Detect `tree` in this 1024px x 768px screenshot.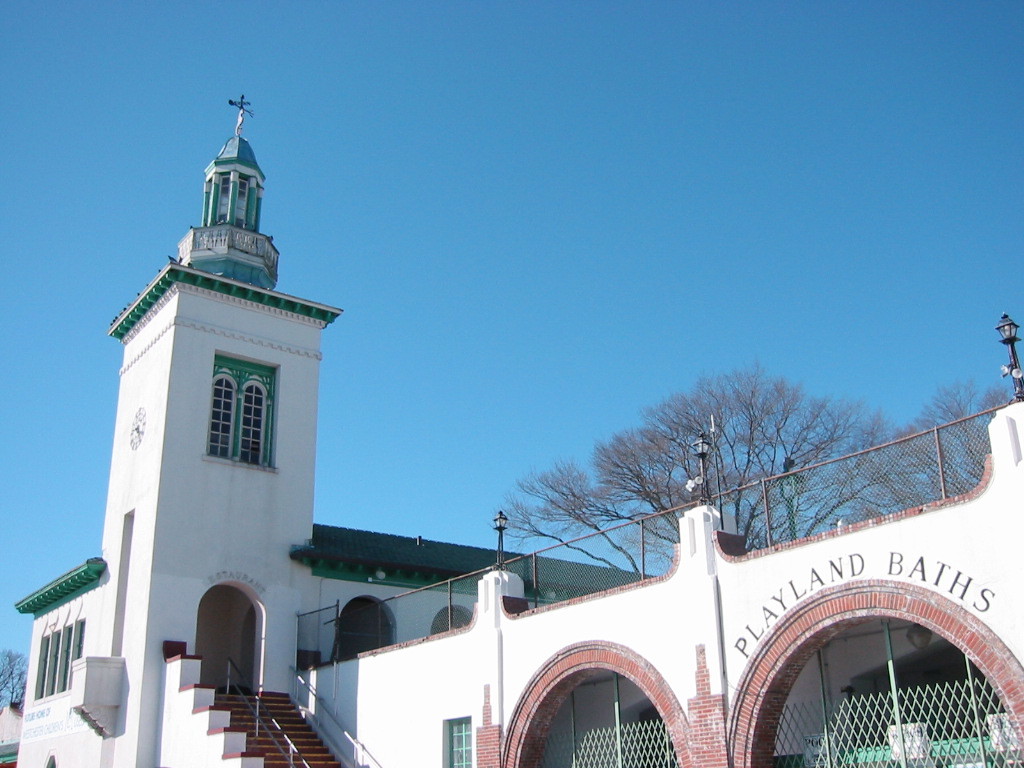
Detection: (x1=592, y1=375, x2=877, y2=540).
